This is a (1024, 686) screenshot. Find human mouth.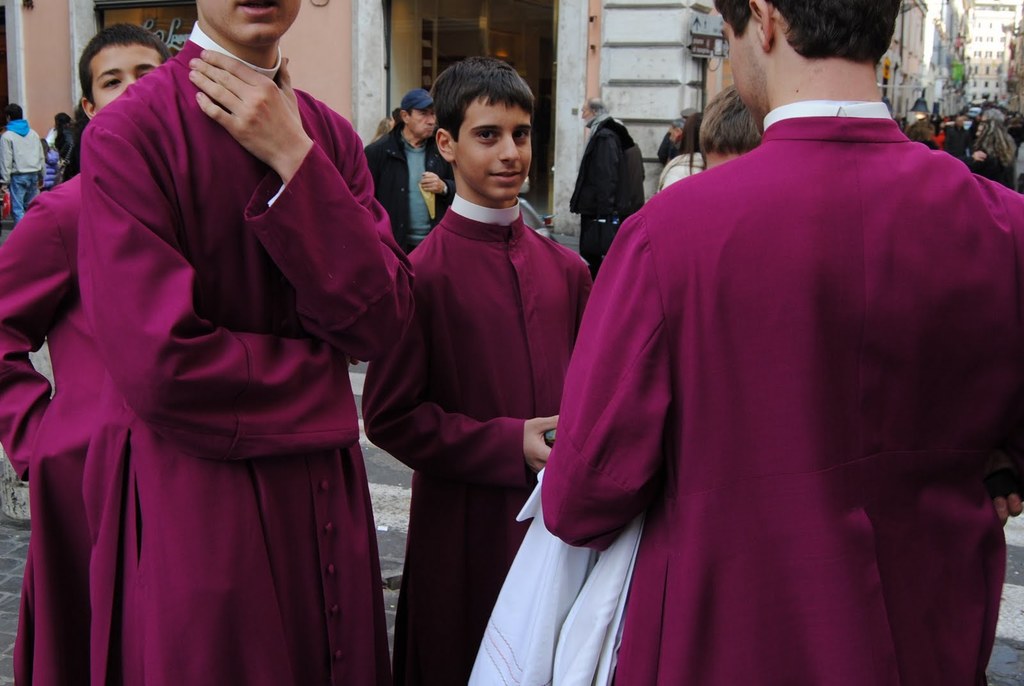
Bounding box: (x1=479, y1=172, x2=527, y2=177).
